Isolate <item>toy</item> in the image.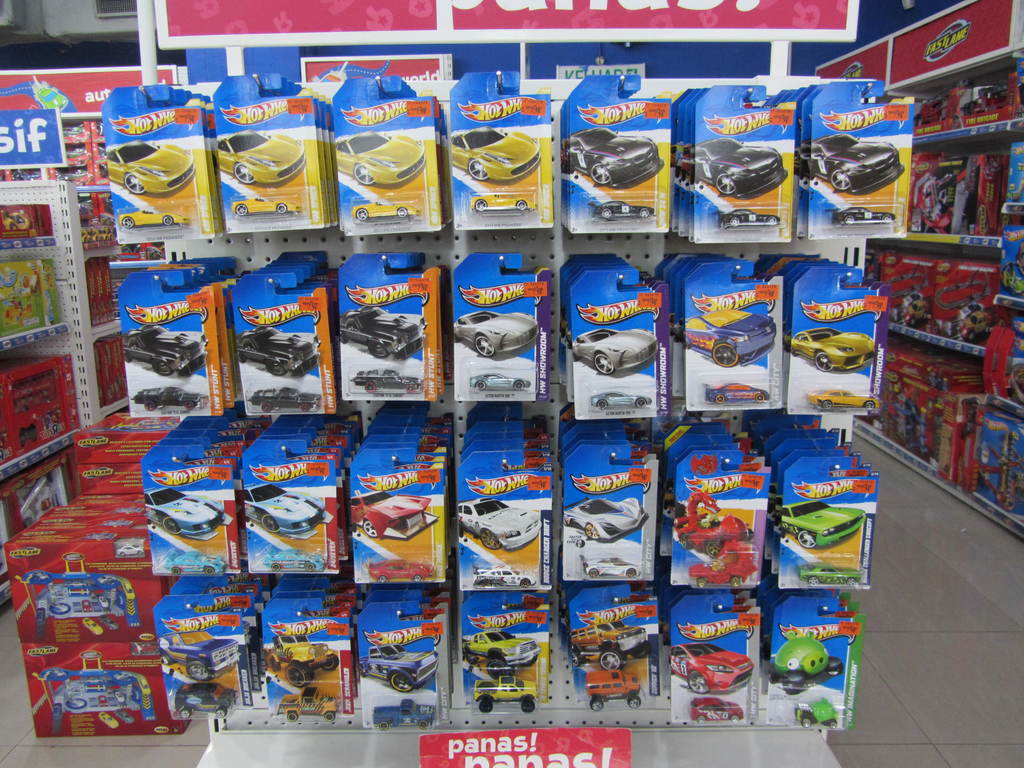
Isolated region: x1=142 y1=485 x2=232 y2=534.
